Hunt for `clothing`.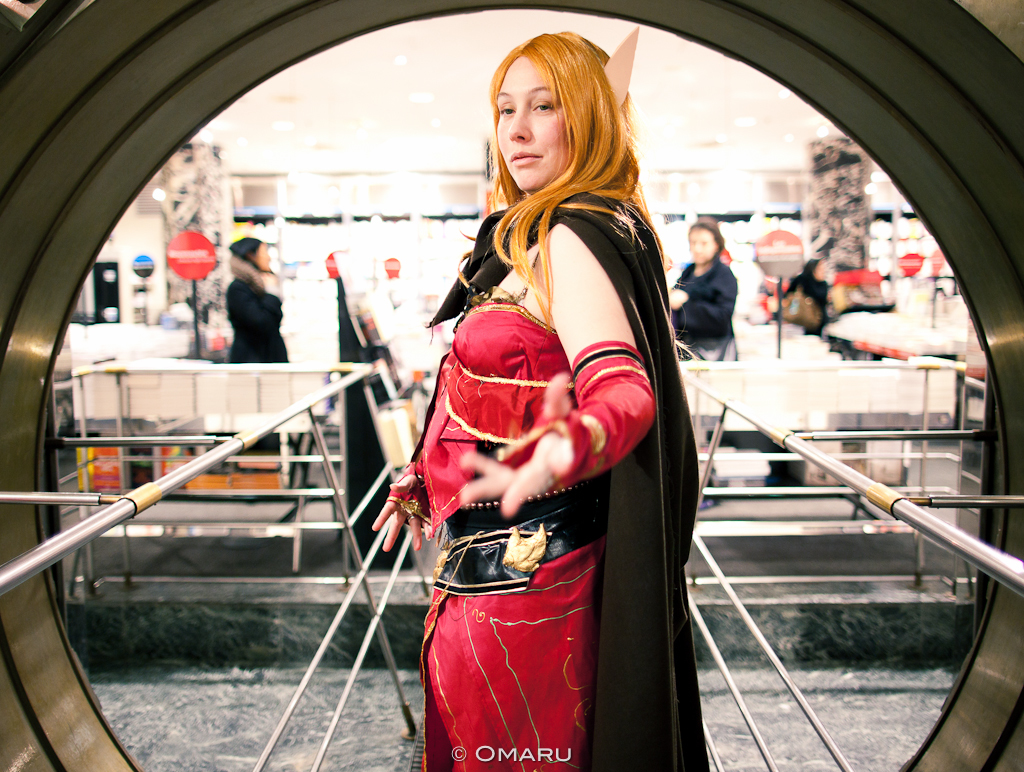
Hunted down at crop(222, 279, 291, 363).
